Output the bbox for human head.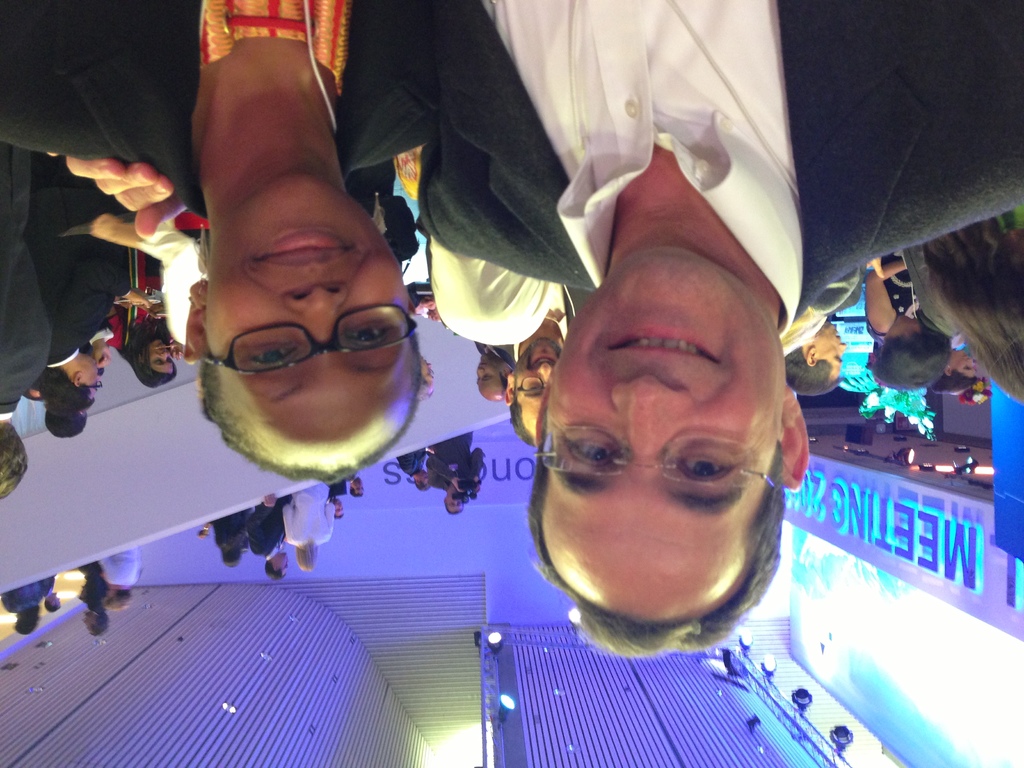
crop(876, 317, 948, 389).
